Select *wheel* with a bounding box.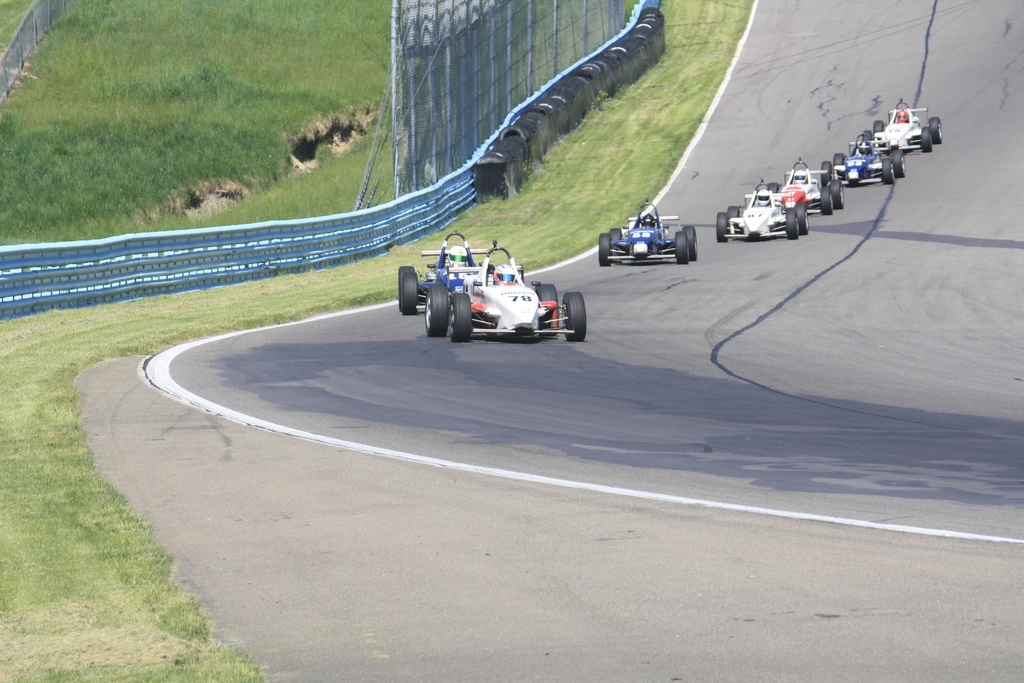
(876, 121, 886, 133).
